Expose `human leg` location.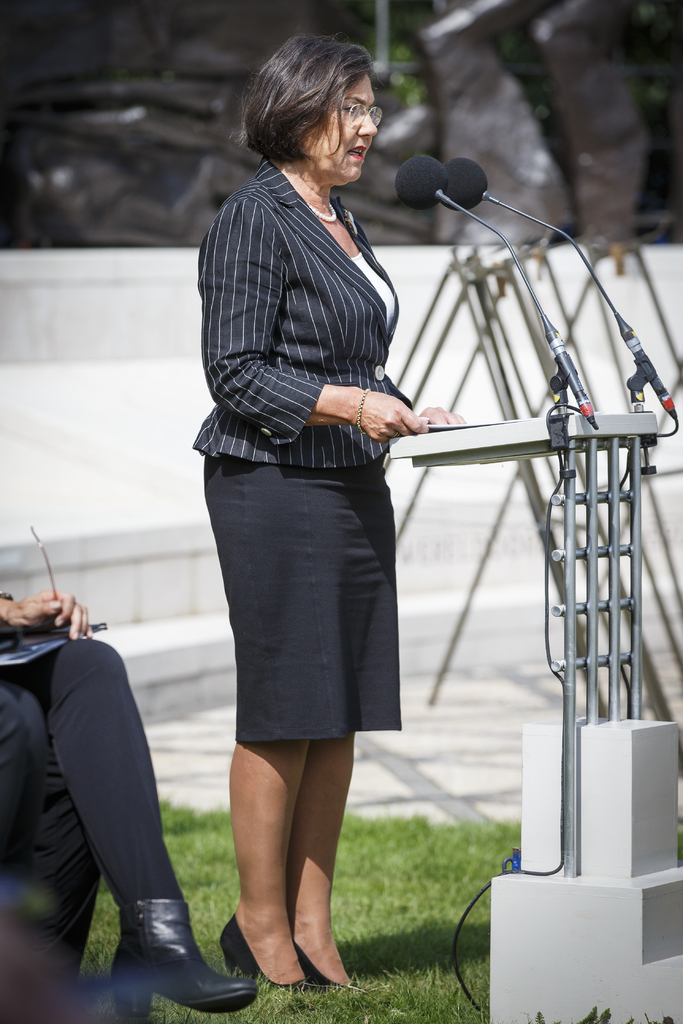
Exposed at box(0, 638, 248, 1023).
